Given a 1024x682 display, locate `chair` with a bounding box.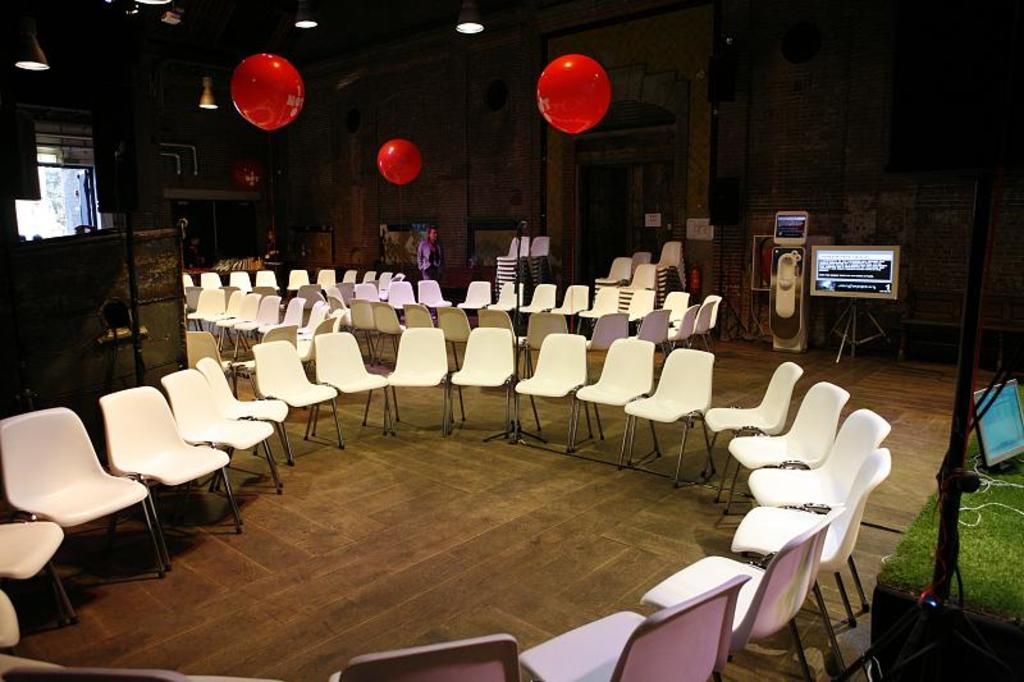
Located: <bbox>0, 402, 148, 626</bbox>.
